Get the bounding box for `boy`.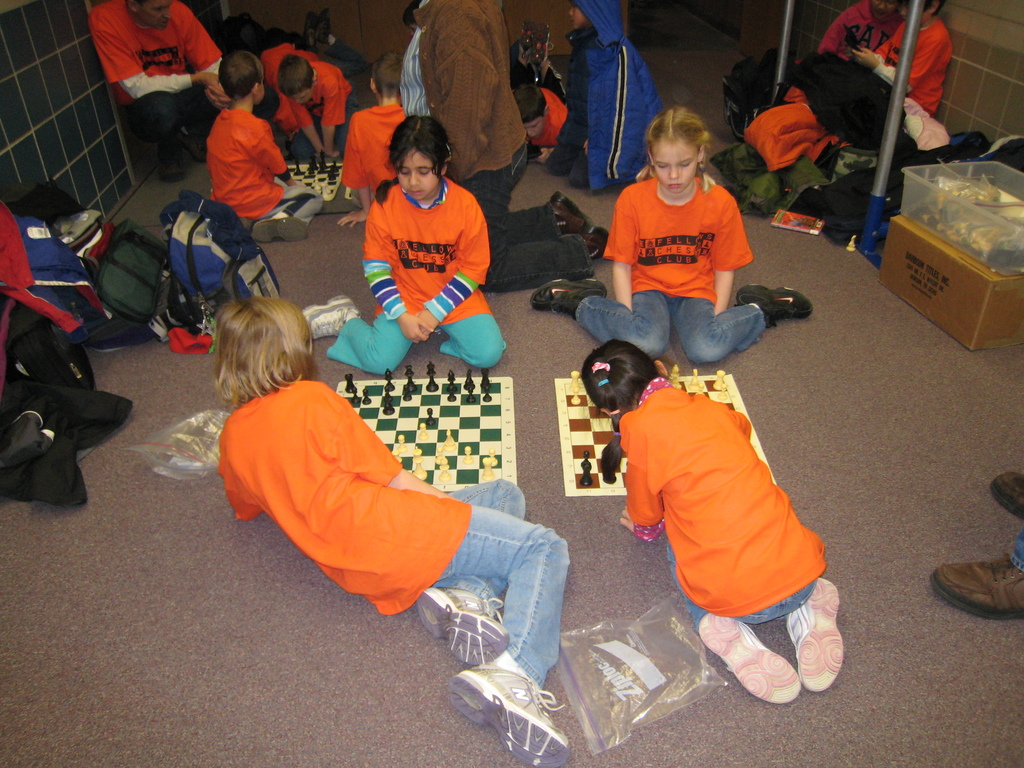
bbox=(337, 51, 404, 225).
